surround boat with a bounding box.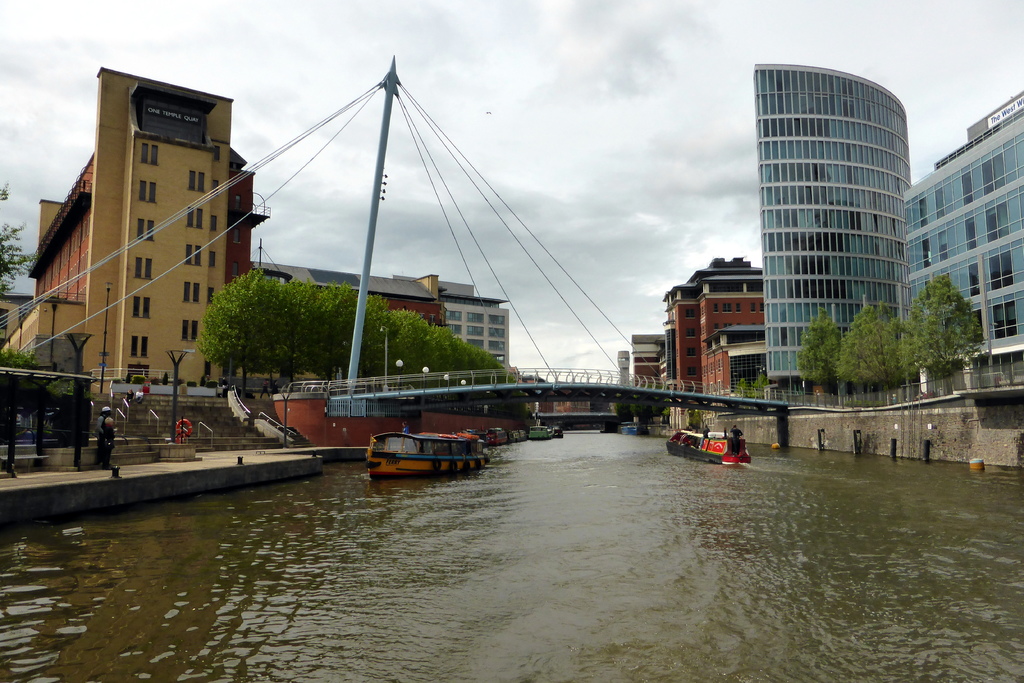
BBox(666, 421, 758, 466).
